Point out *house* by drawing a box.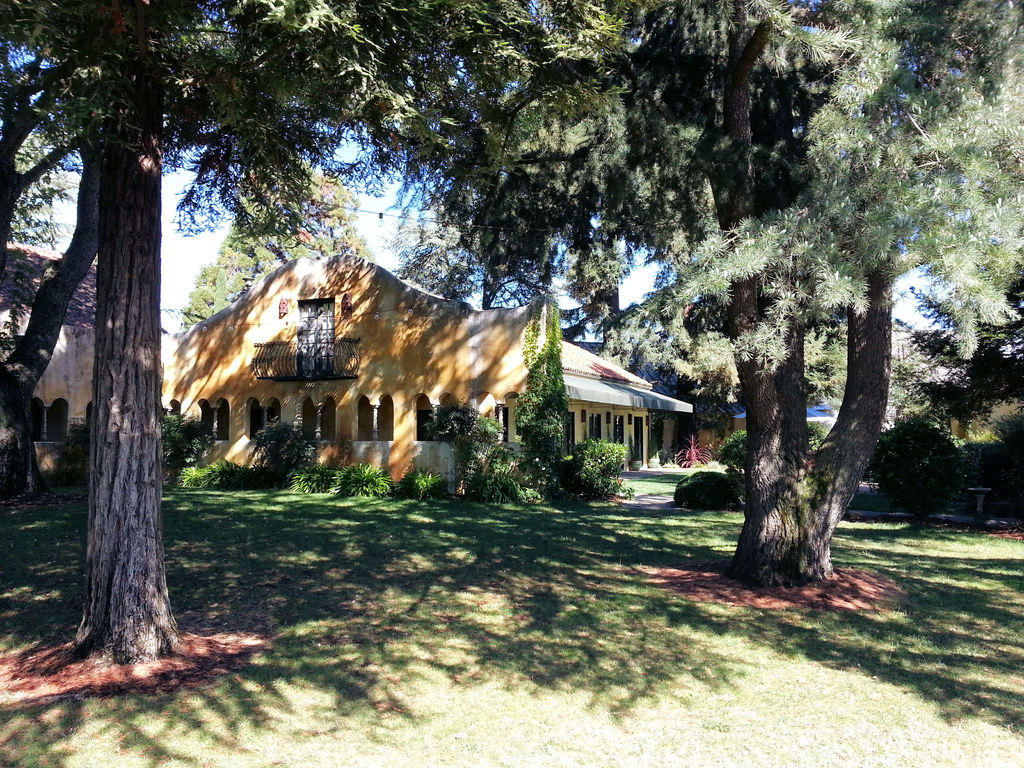
Rect(0, 239, 170, 486).
